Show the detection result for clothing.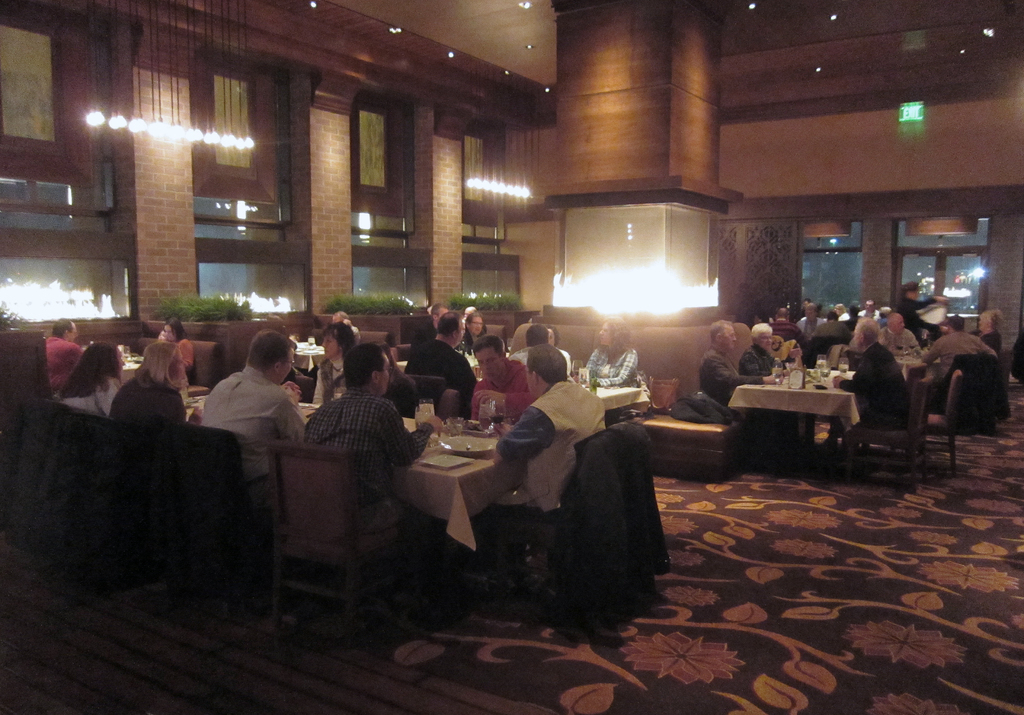
184,371,301,518.
